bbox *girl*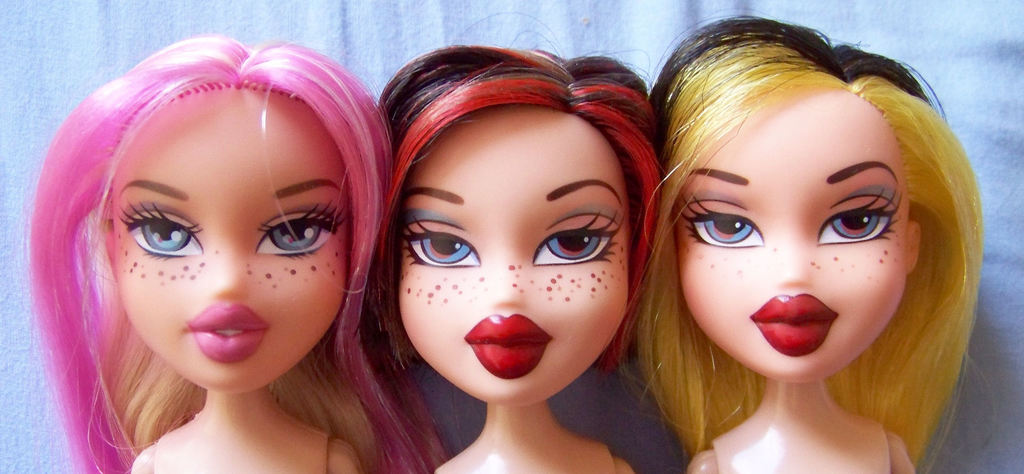
19:28:402:473
